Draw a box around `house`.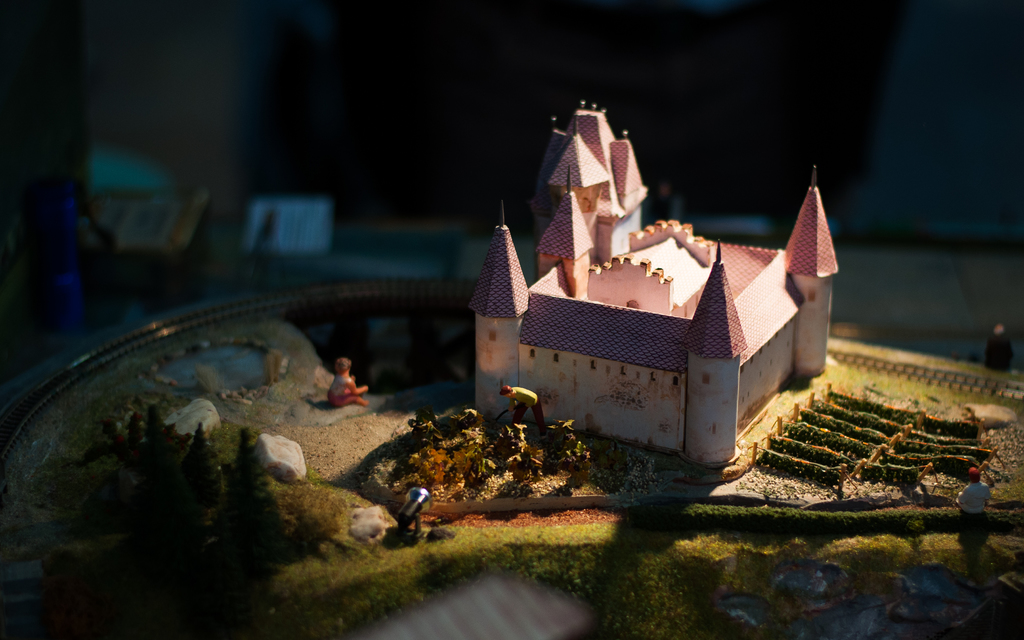
bbox=(431, 99, 856, 484).
